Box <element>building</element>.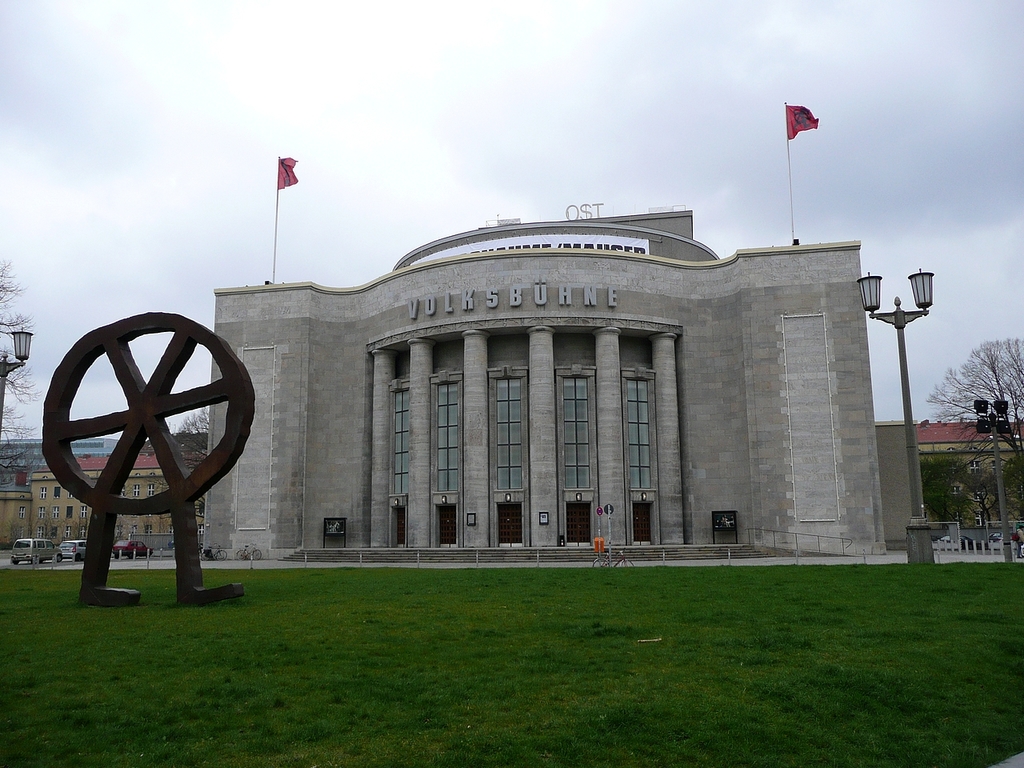
bbox(201, 99, 918, 551).
